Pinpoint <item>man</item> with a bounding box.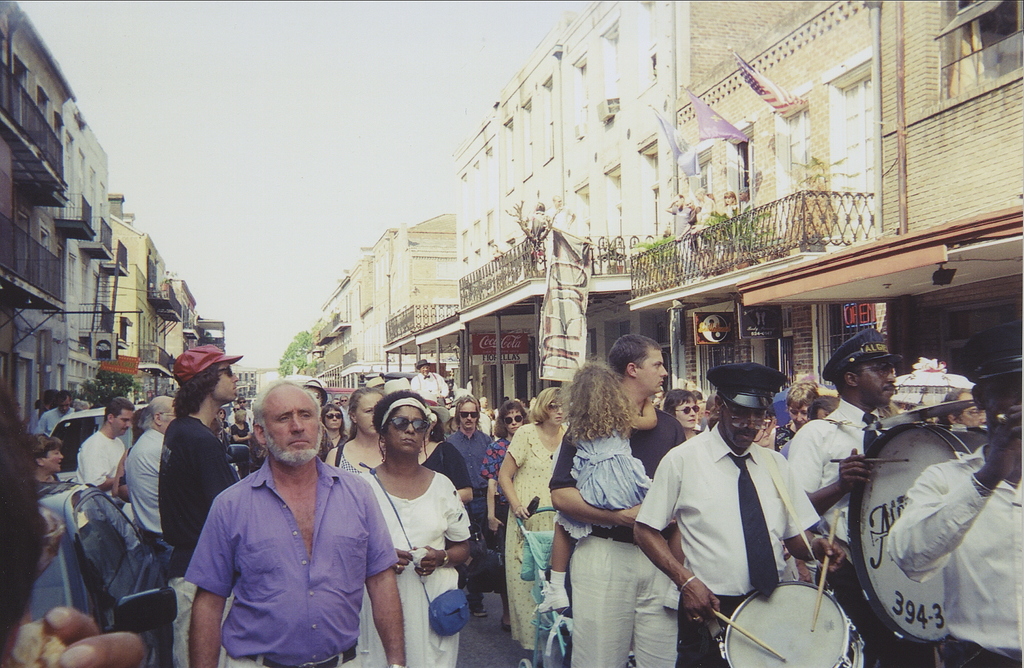
Rect(888, 320, 1023, 667).
